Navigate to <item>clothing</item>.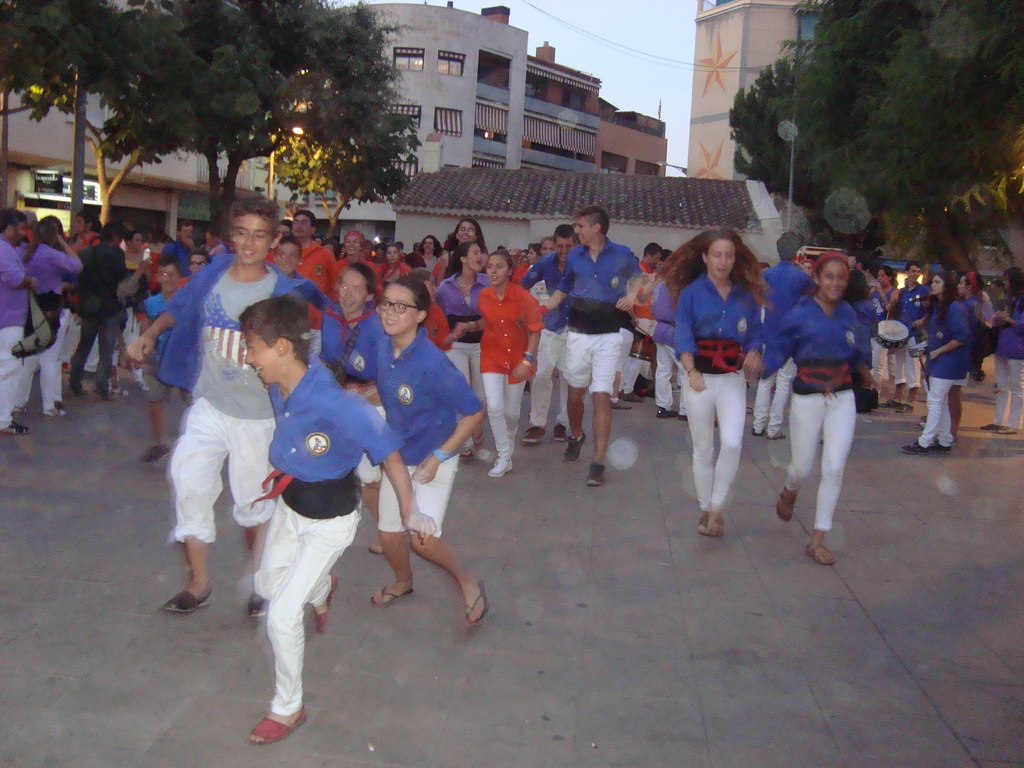
Navigation target: bbox=[419, 302, 454, 349].
